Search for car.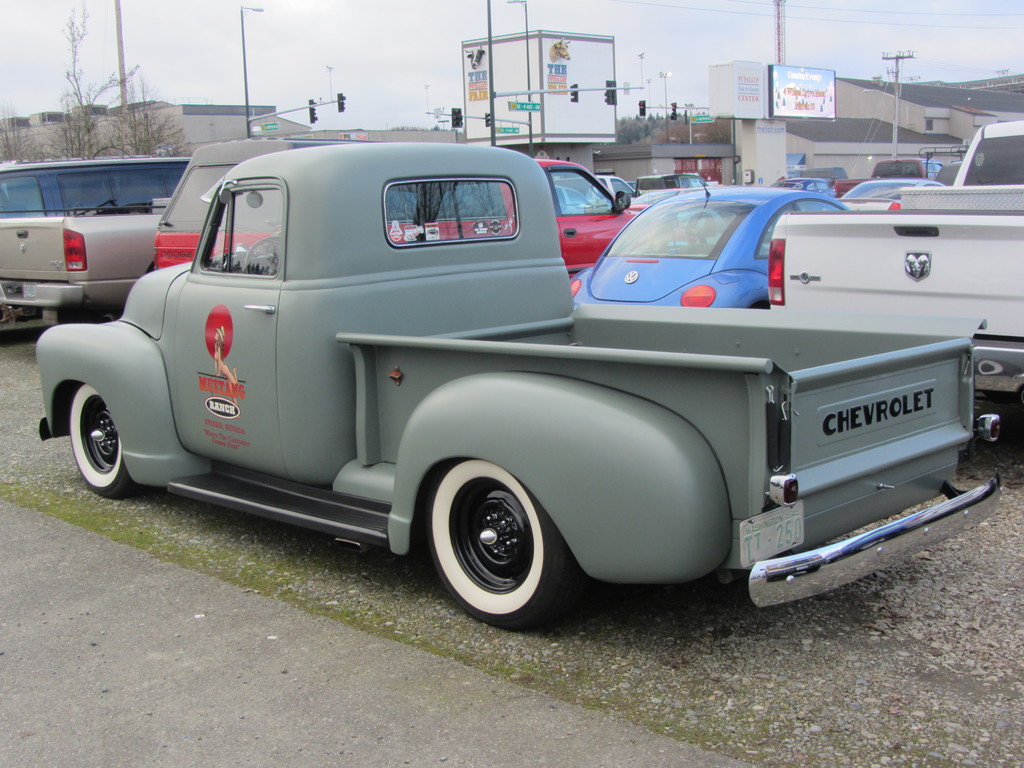
Found at [836,175,943,214].
